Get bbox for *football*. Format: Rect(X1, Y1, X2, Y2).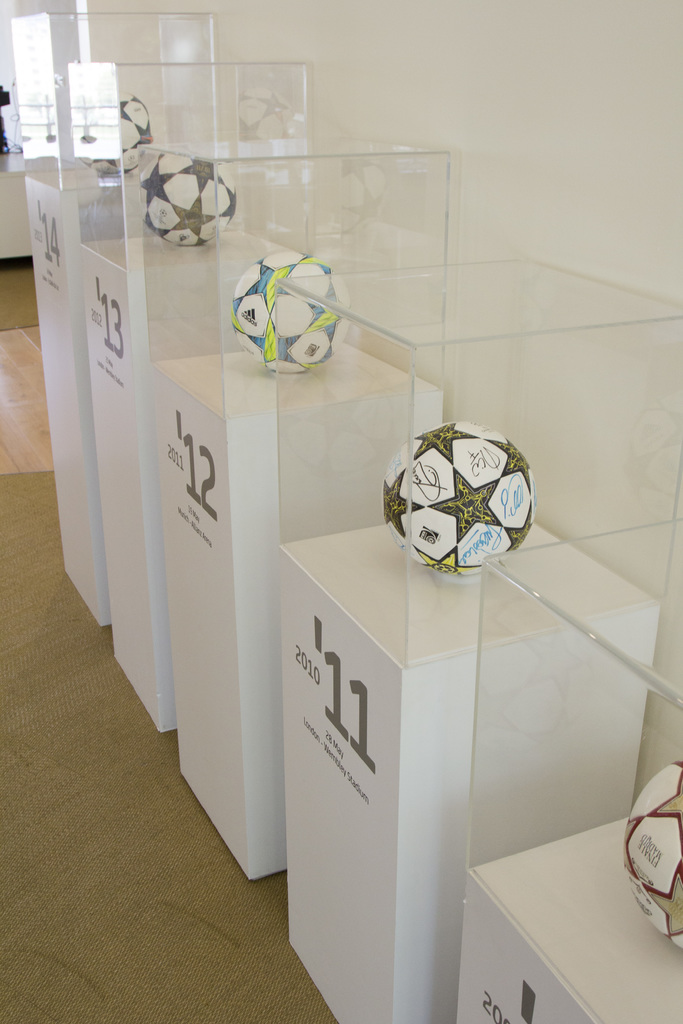
Rect(138, 150, 241, 257).
